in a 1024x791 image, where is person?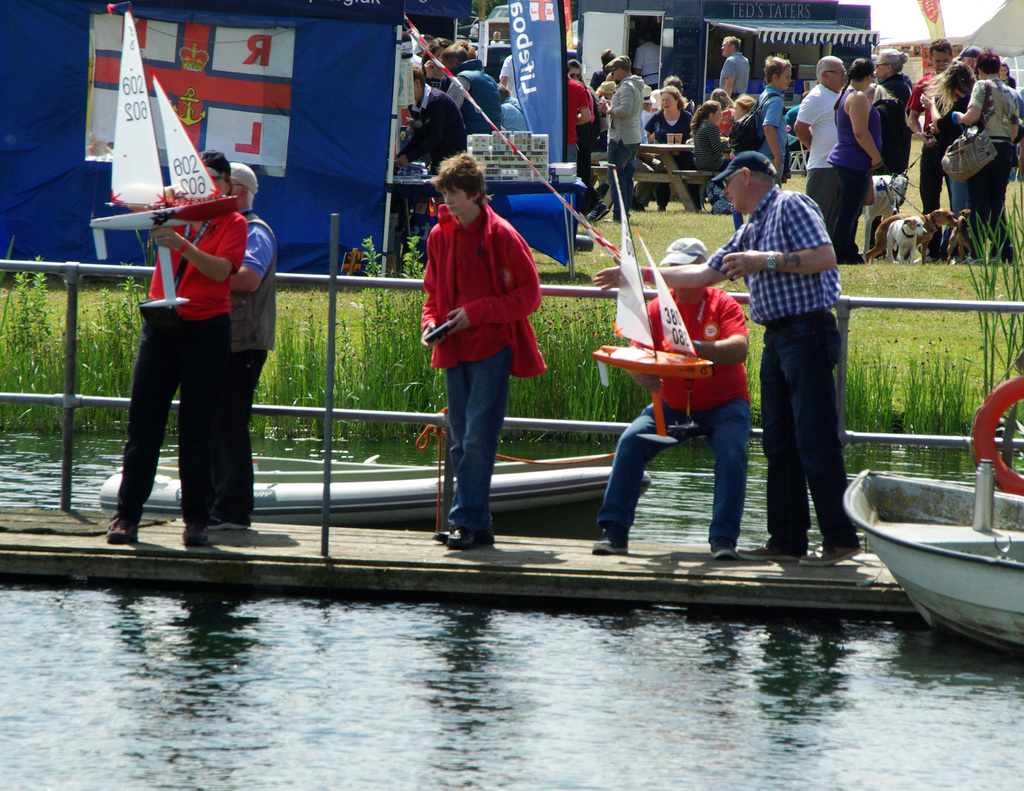
[x1=732, y1=103, x2=765, y2=159].
